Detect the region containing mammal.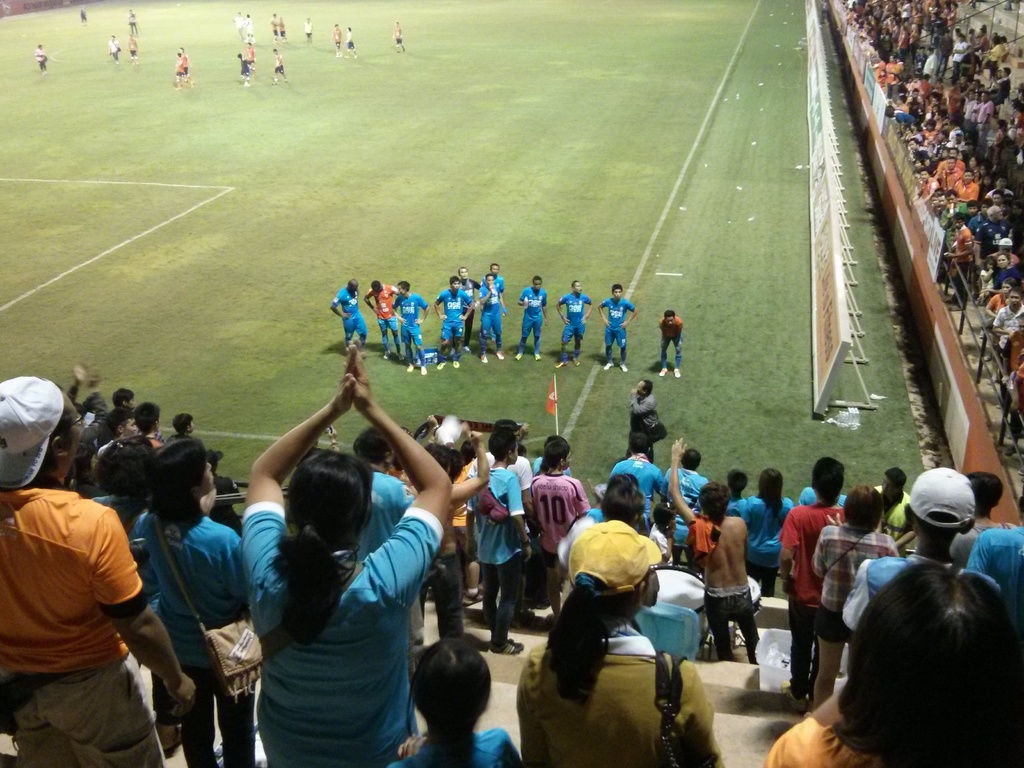
crop(554, 281, 593, 365).
